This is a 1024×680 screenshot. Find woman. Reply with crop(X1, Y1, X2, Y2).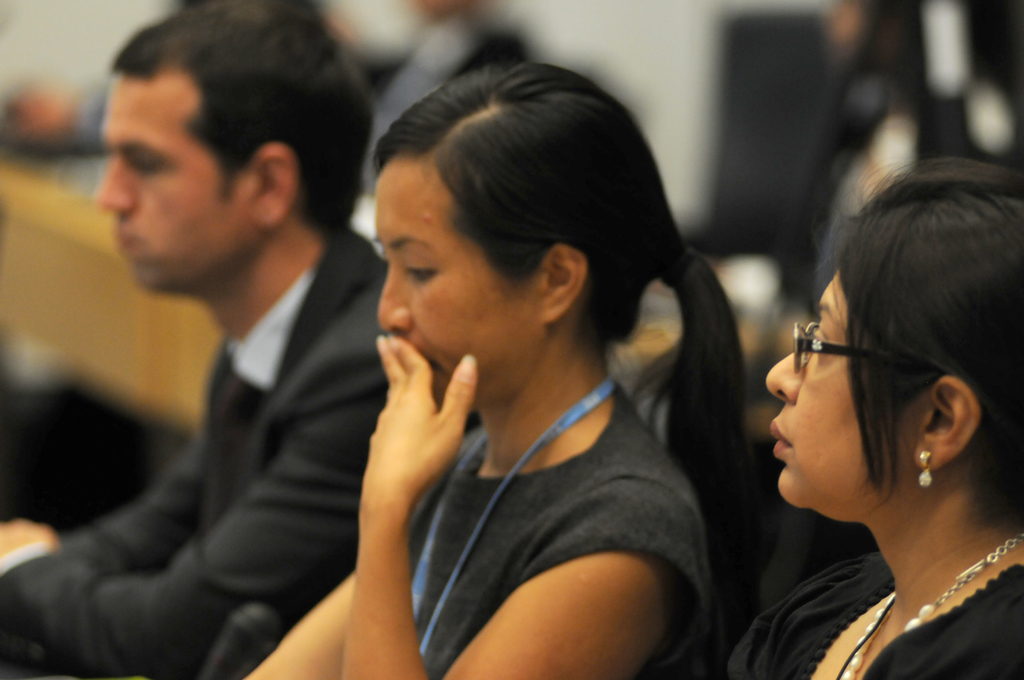
crop(243, 61, 750, 679).
